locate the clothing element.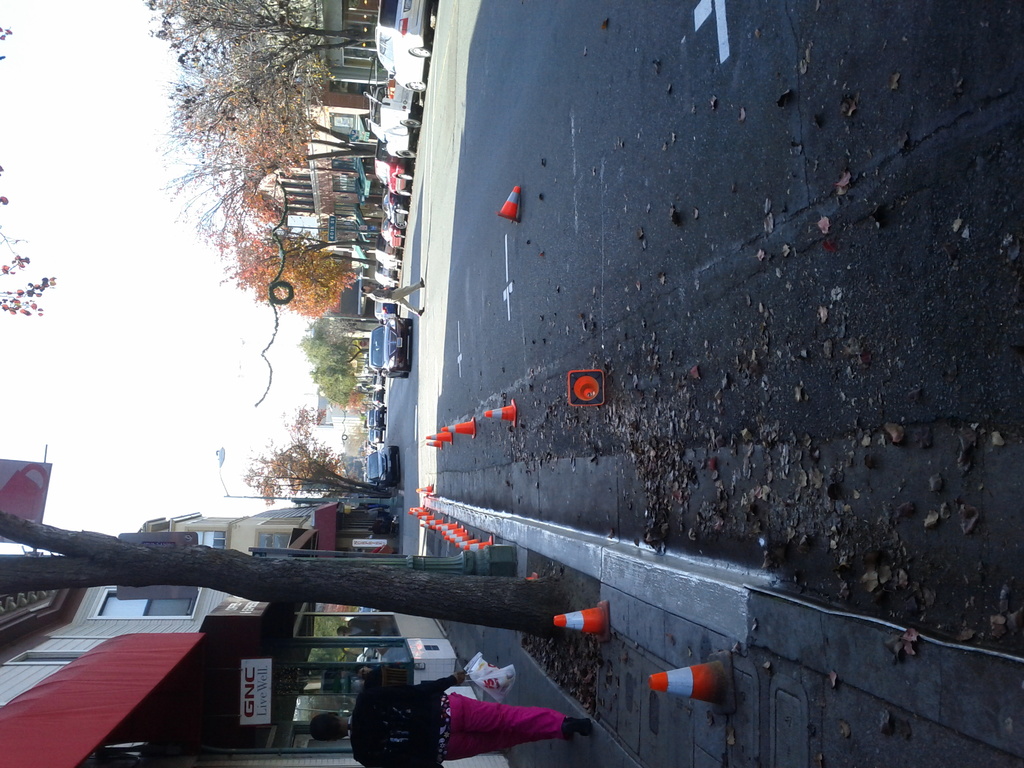
Element bbox: [x1=344, y1=654, x2=566, y2=764].
